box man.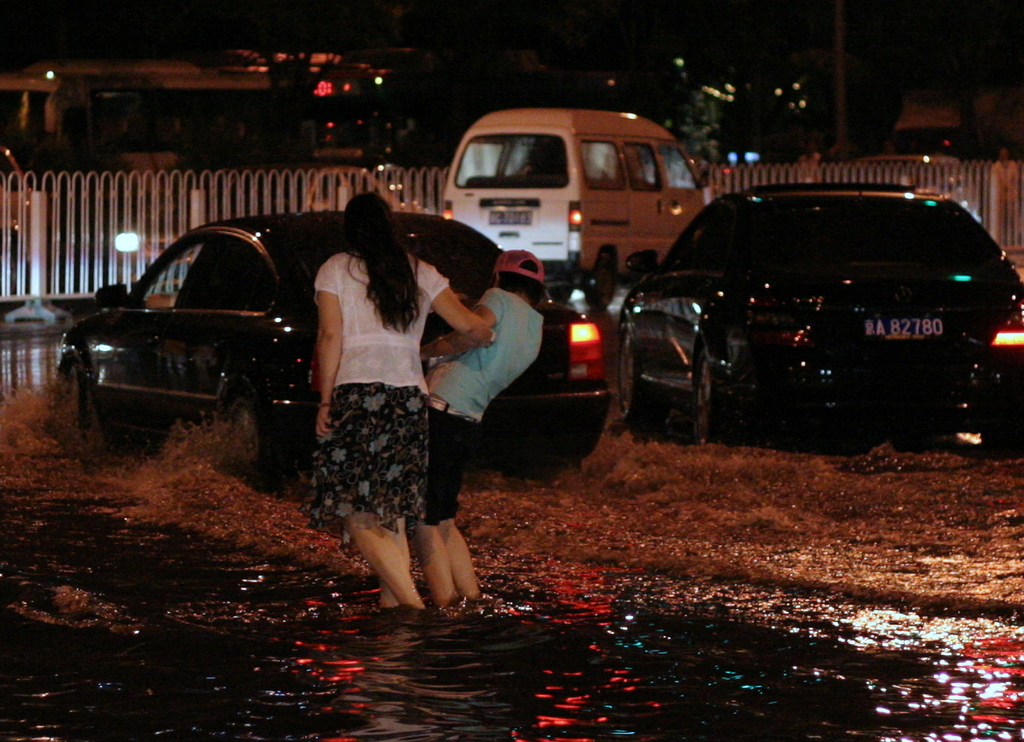
rect(427, 250, 546, 607).
